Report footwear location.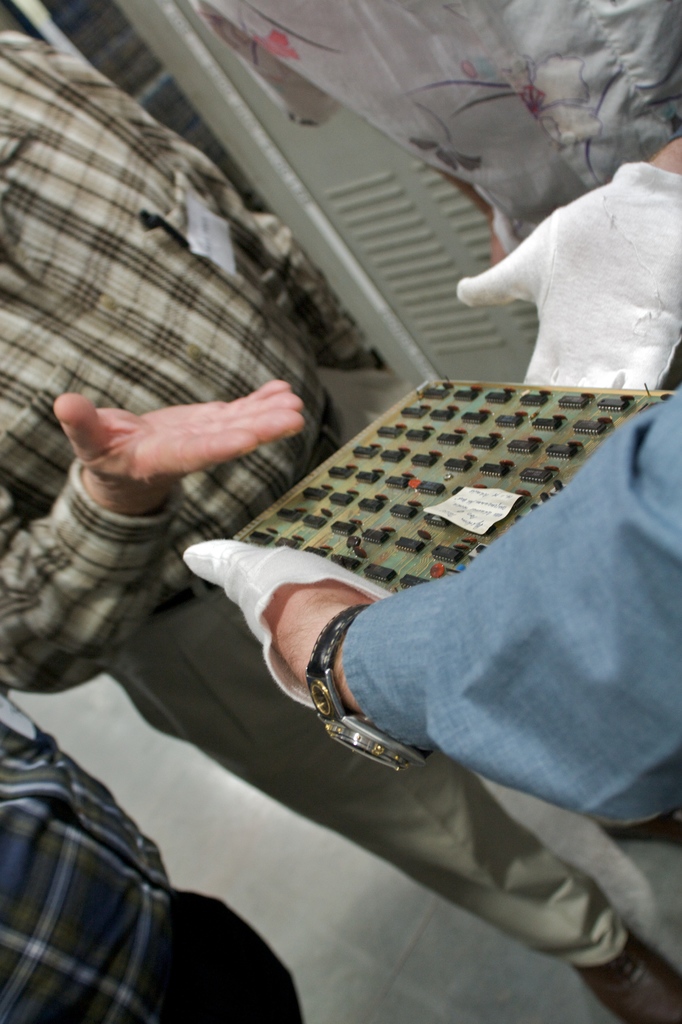
Report: rect(572, 922, 681, 1023).
